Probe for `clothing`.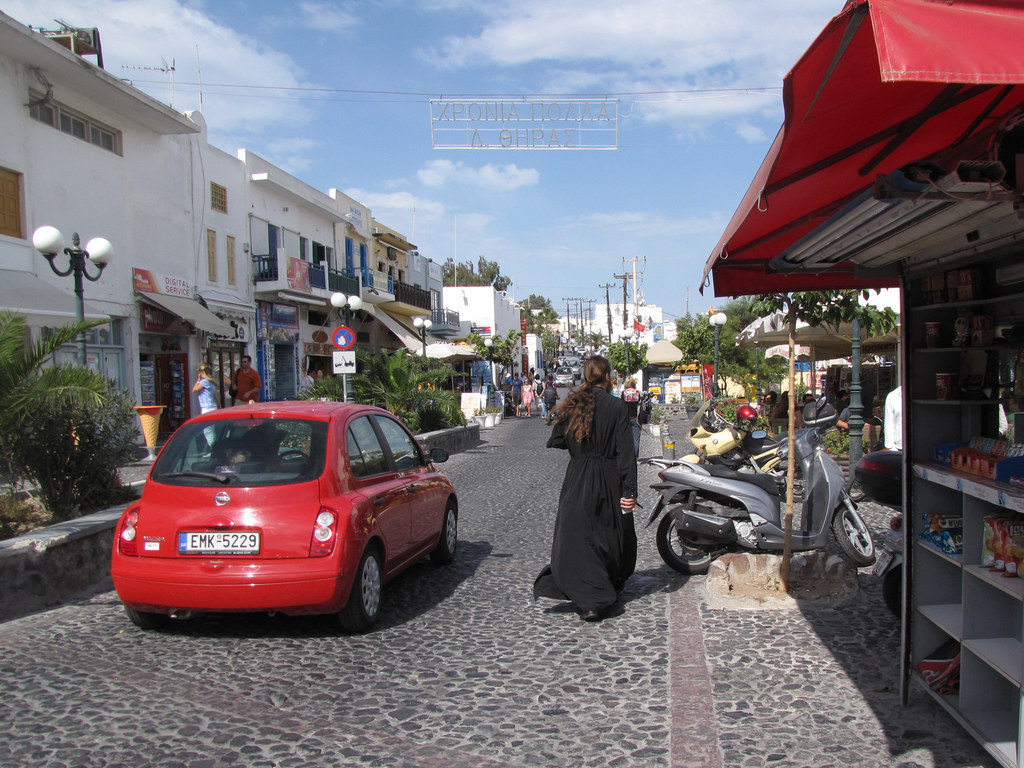
Probe result: x1=232, y1=366, x2=262, y2=401.
